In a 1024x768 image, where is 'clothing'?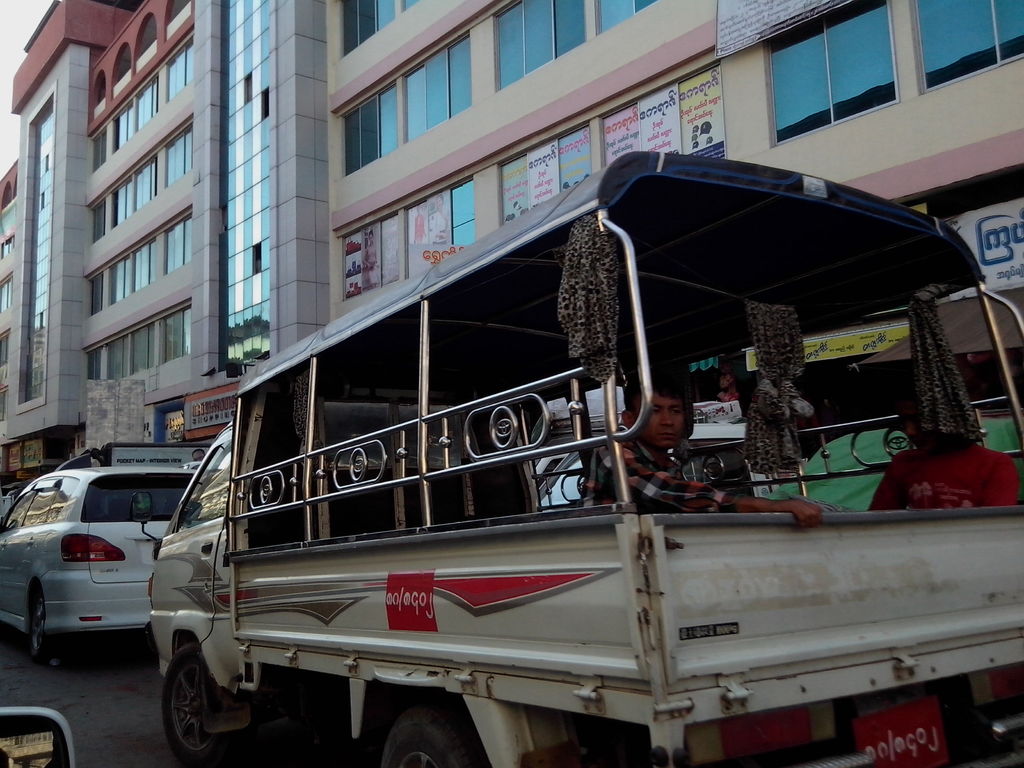
(x1=579, y1=423, x2=745, y2=511).
